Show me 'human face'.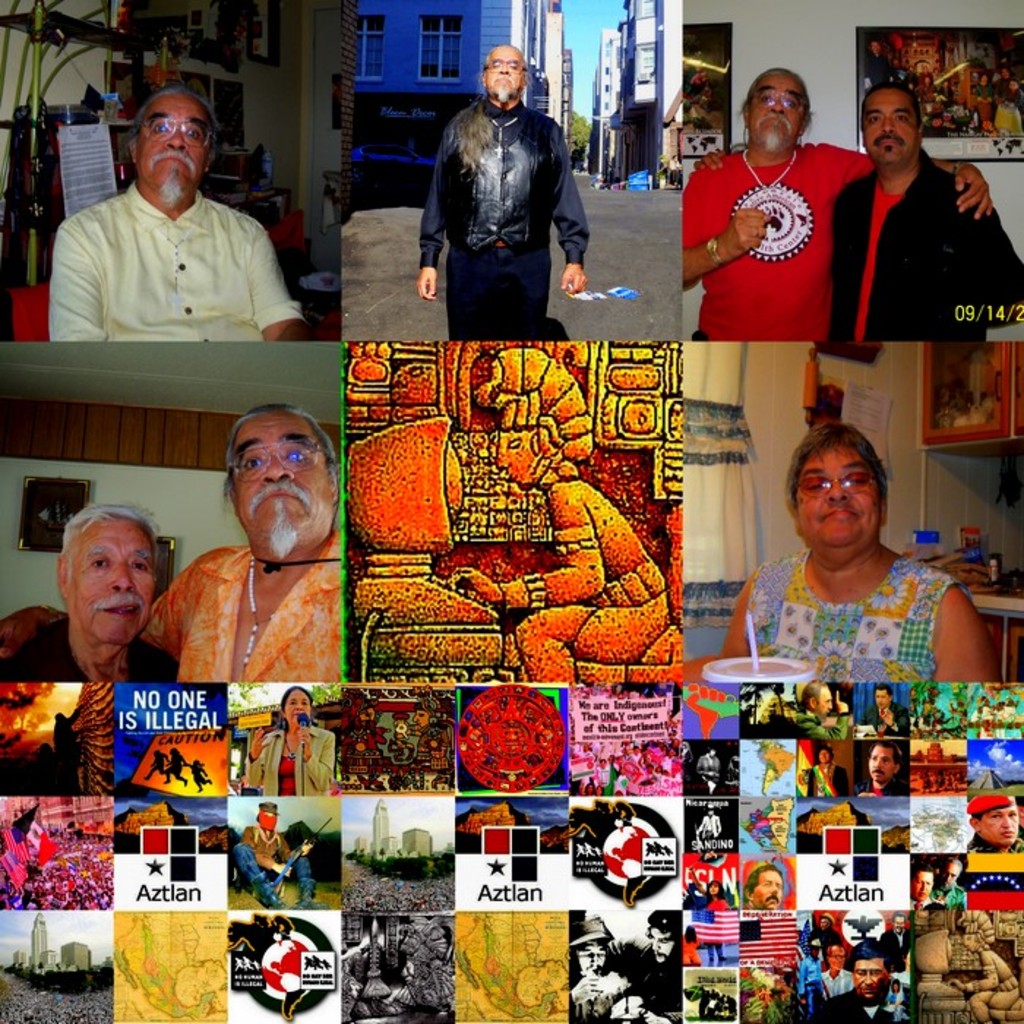
'human face' is here: bbox=(489, 48, 522, 97).
